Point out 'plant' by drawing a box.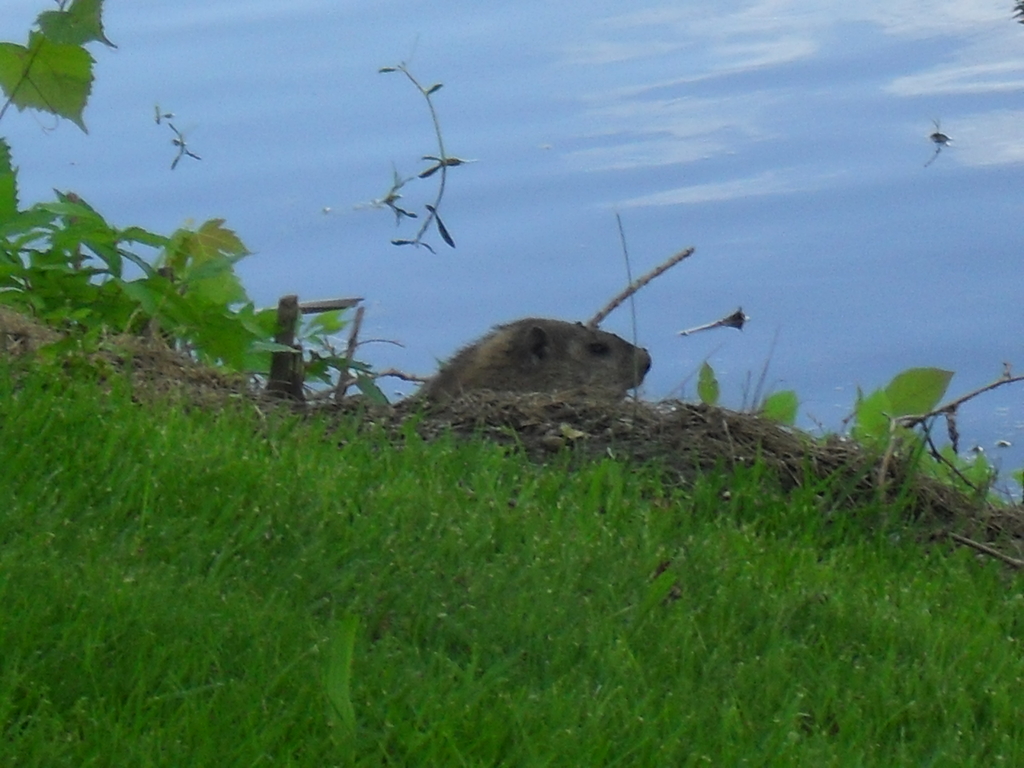
0,0,174,373.
